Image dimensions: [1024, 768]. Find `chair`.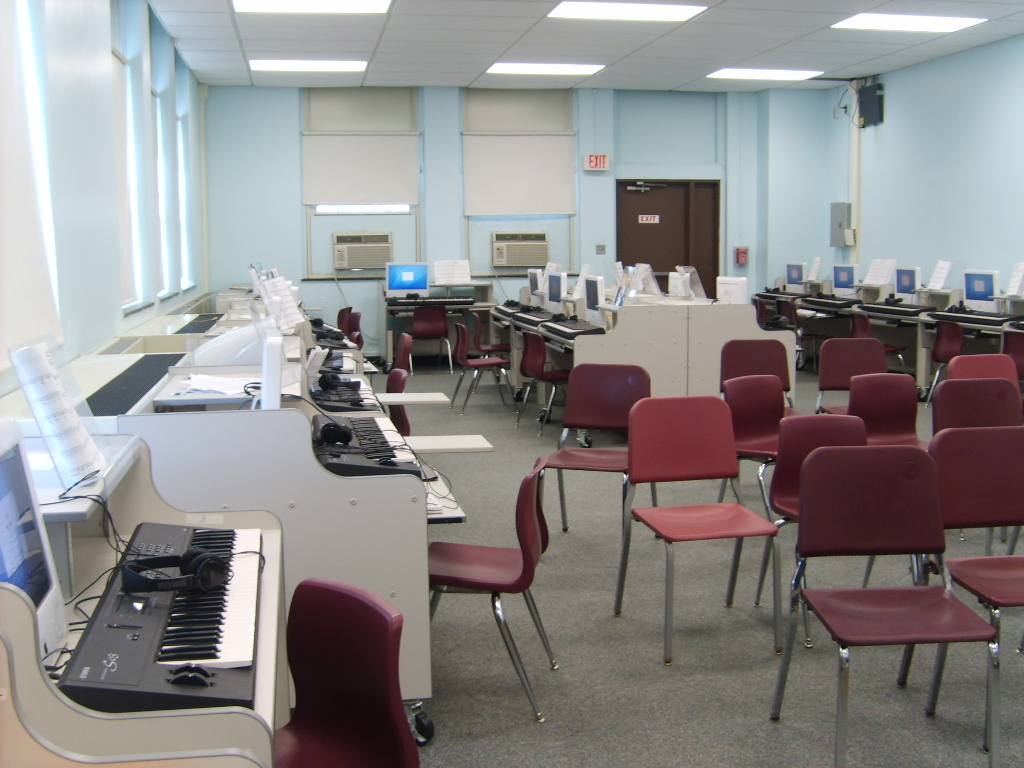
{"left": 1002, "top": 326, "right": 1023, "bottom": 384}.
